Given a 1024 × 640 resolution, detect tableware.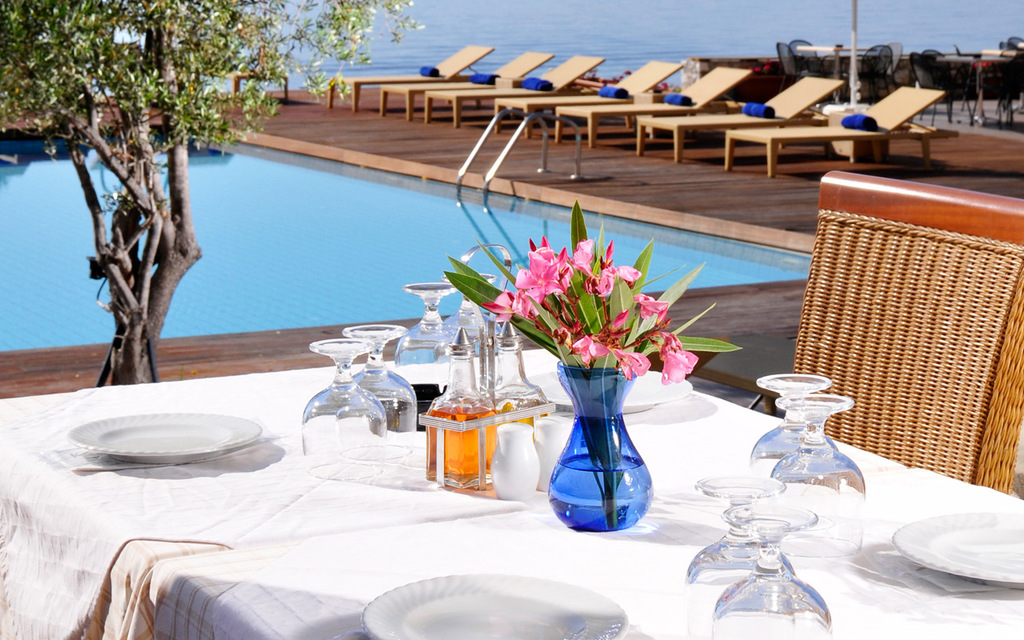
<box>773,394,868,562</box>.
